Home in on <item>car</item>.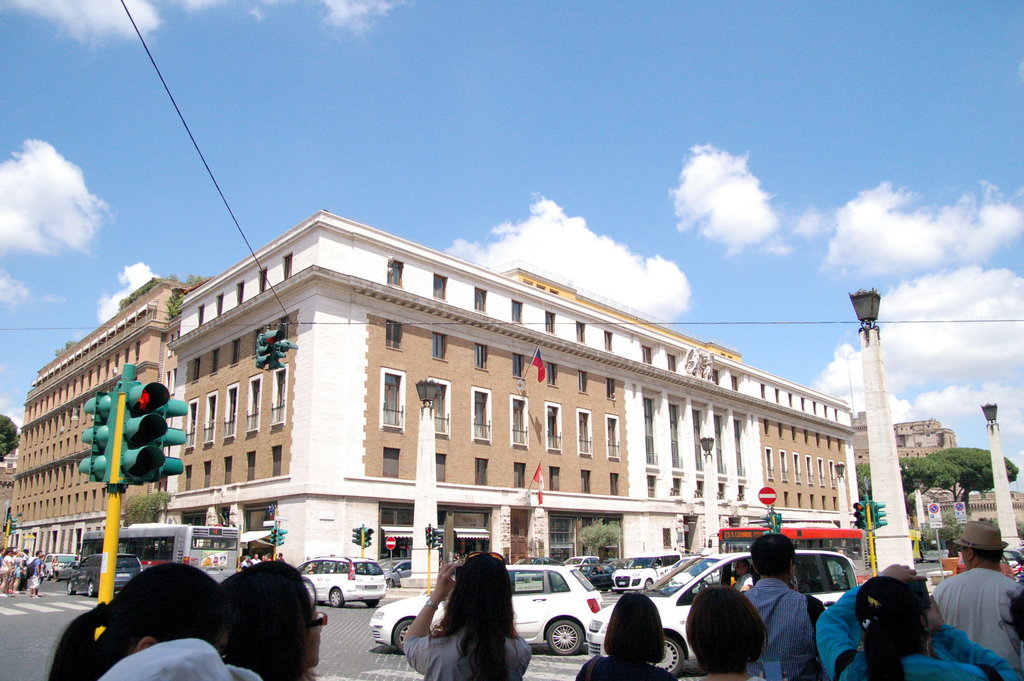
Homed in at detection(956, 557, 1015, 581).
